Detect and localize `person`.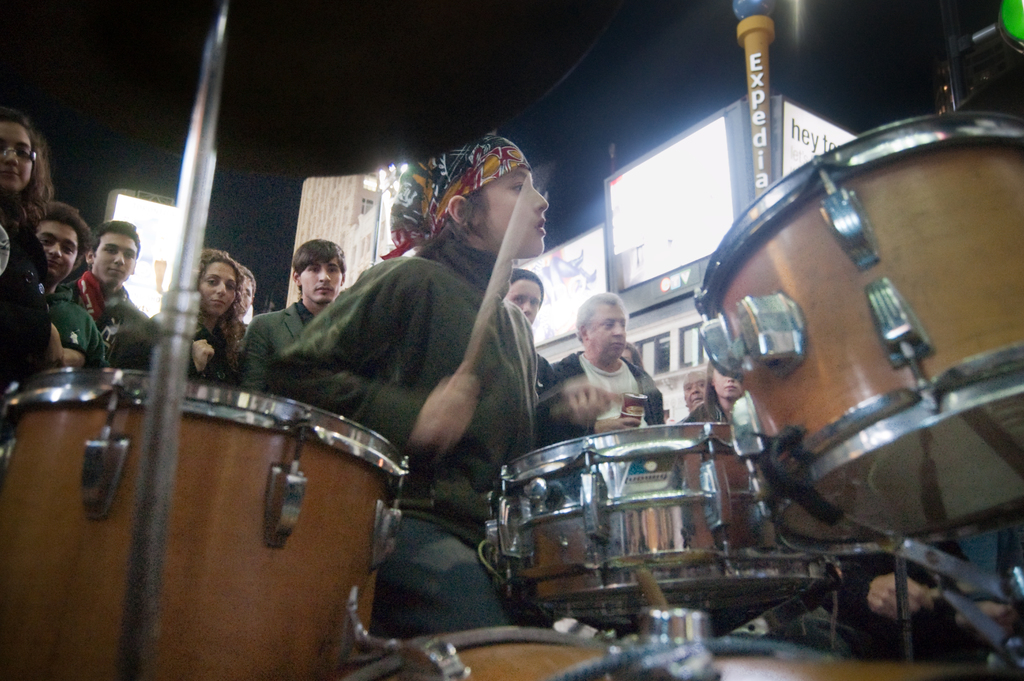
Localized at {"x1": 74, "y1": 217, "x2": 150, "y2": 360}.
